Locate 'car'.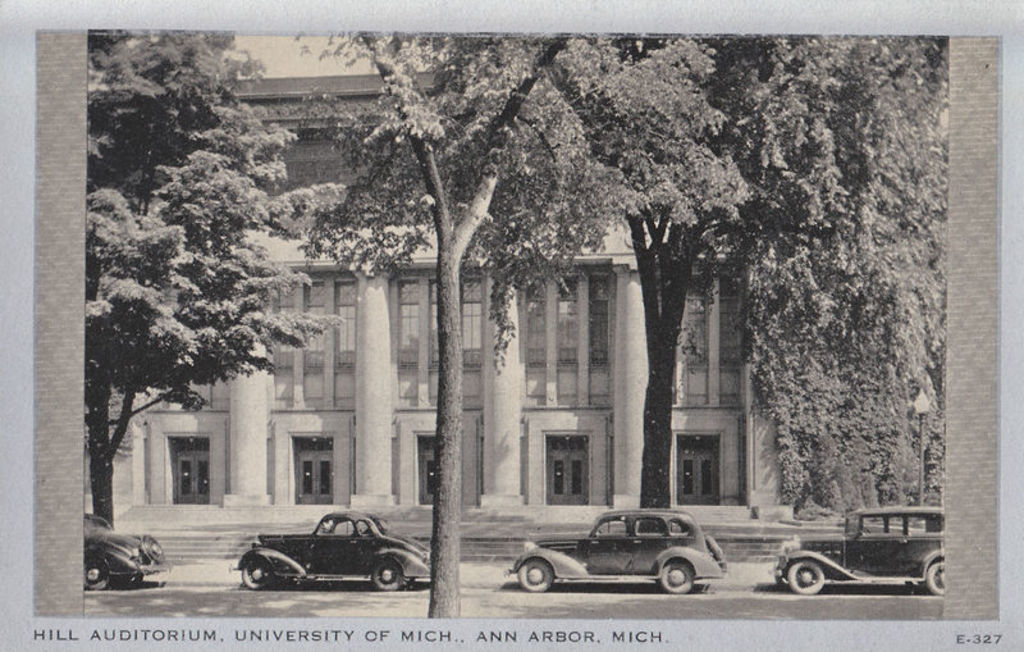
Bounding box: [left=508, top=510, right=737, bottom=598].
